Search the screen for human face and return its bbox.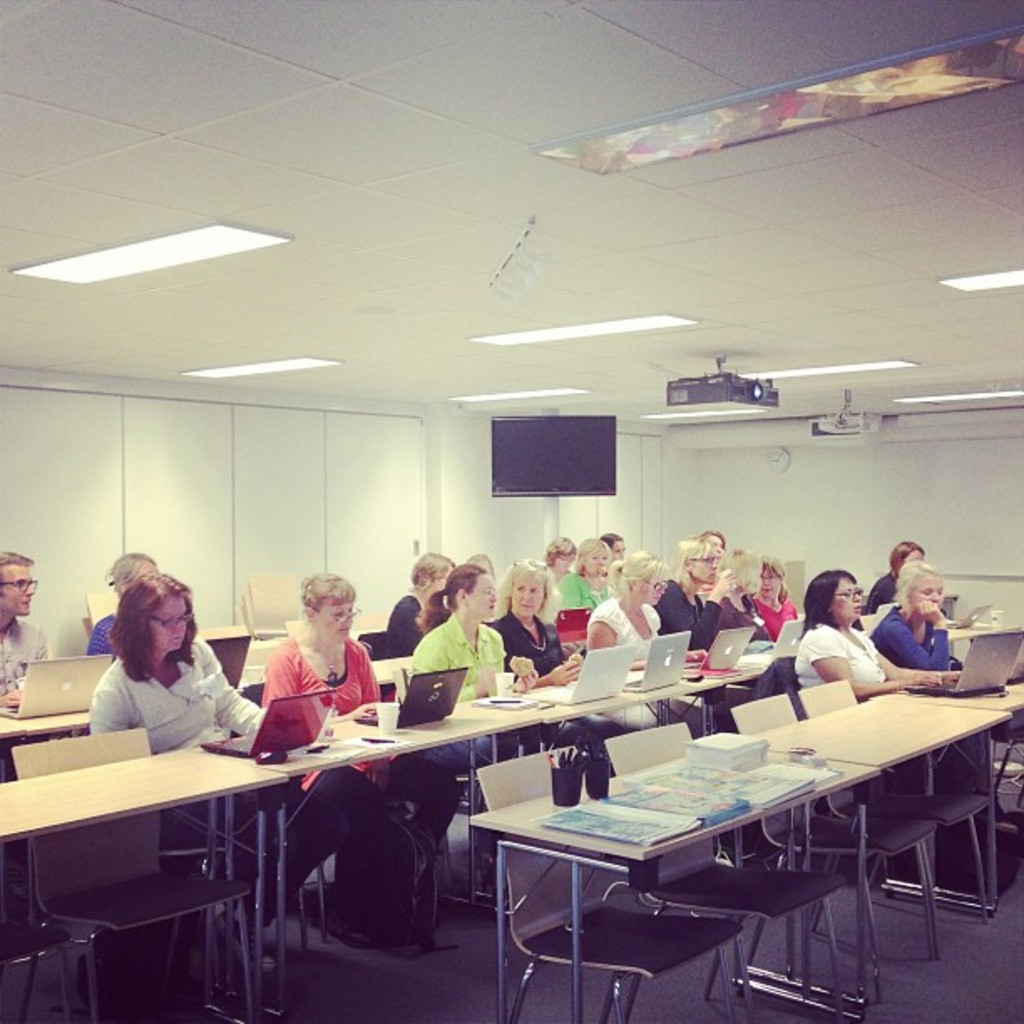
Found: Rect(830, 579, 867, 616).
